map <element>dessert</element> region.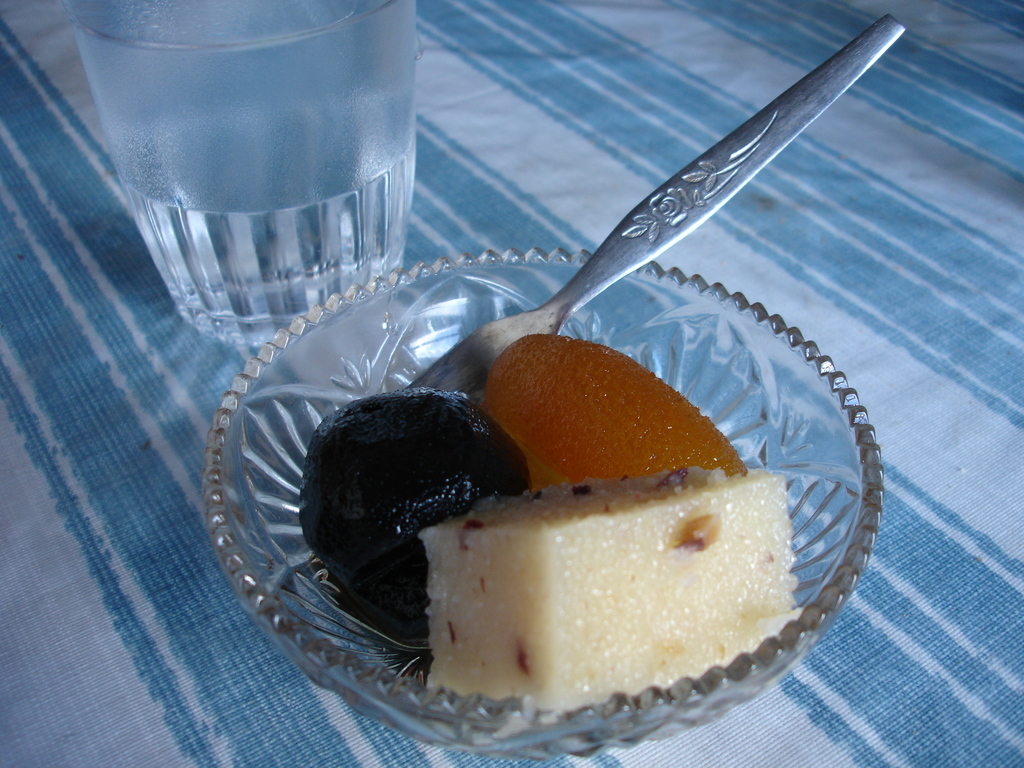
Mapped to BBox(404, 431, 817, 747).
